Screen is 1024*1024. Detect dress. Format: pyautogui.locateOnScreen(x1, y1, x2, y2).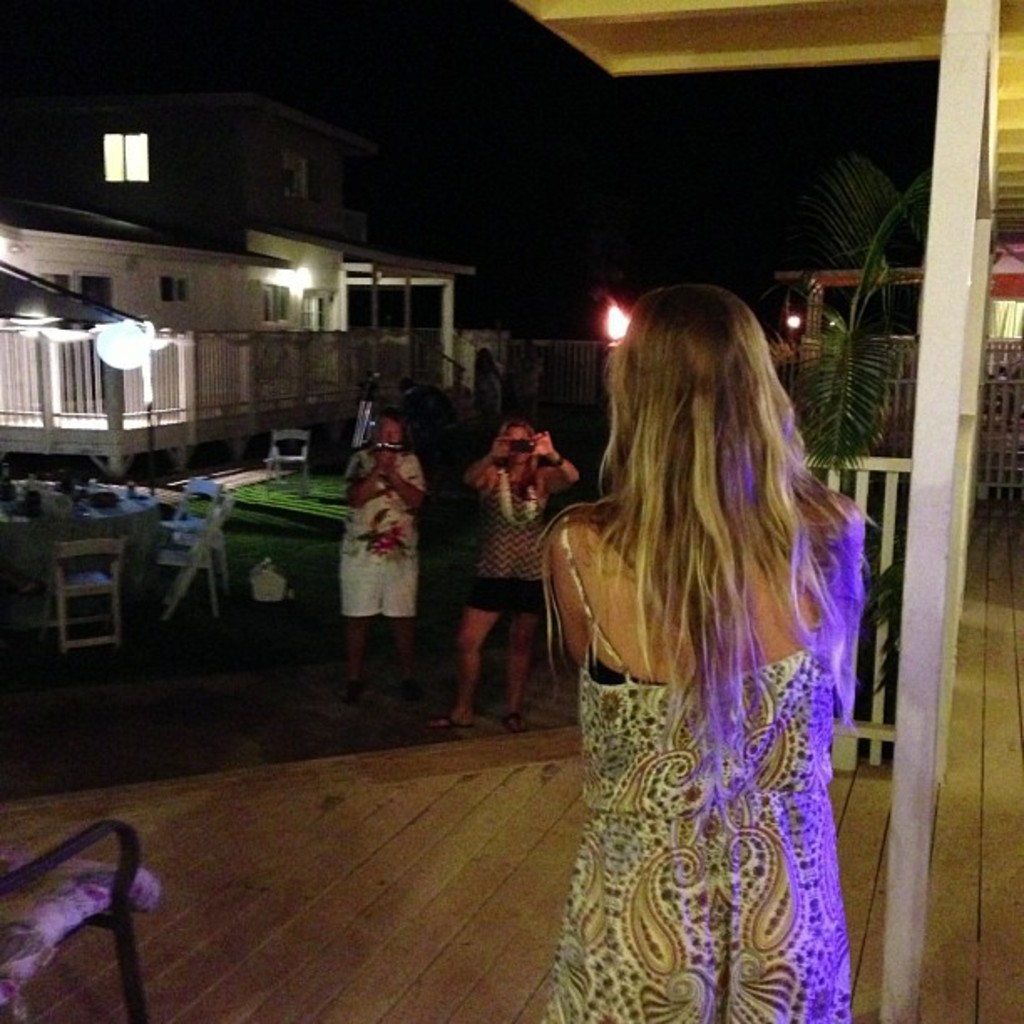
pyautogui.locateOnScreen(539, 517, 855, 1022).
